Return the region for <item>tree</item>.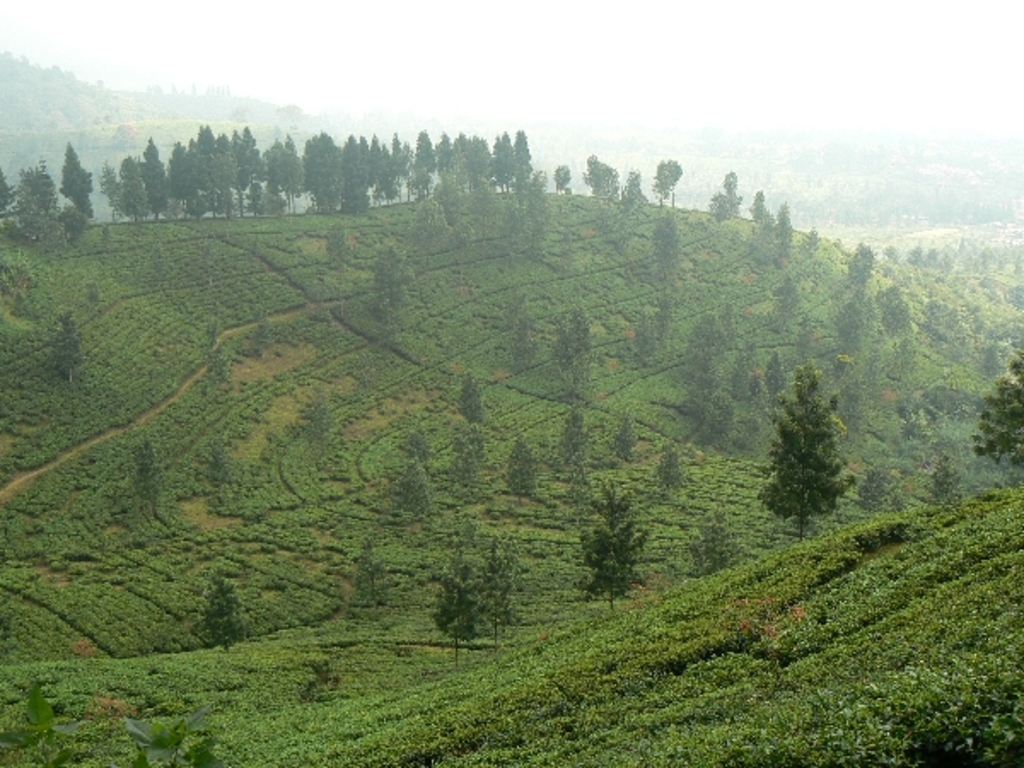
bbox=[55, 145, 108, 246].
